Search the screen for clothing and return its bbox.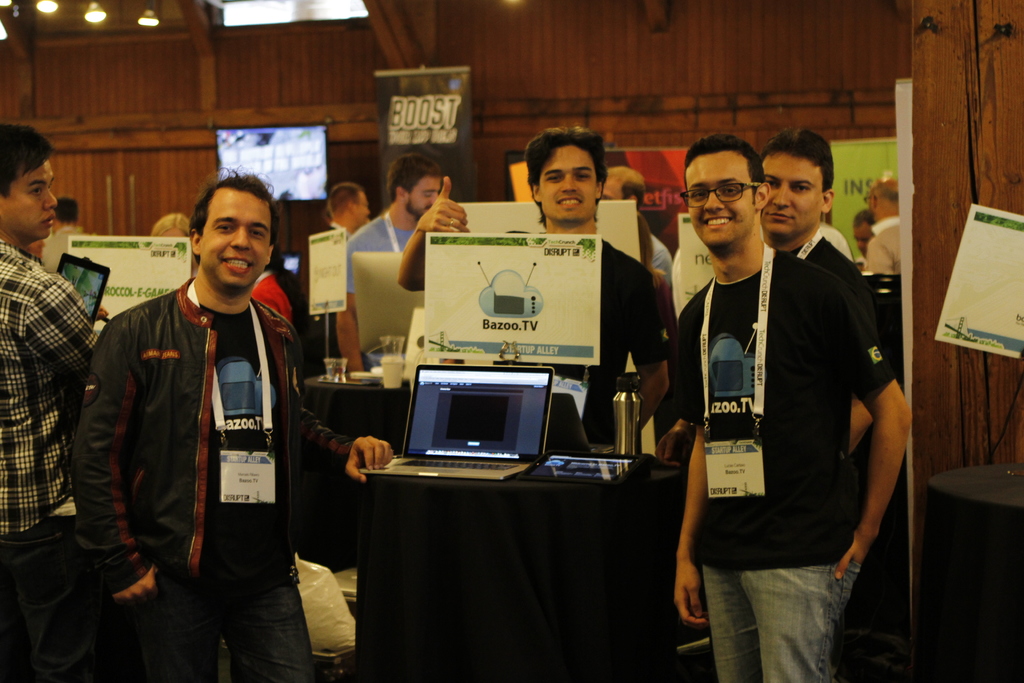
Found: <box>2,244,111,682</box>.
